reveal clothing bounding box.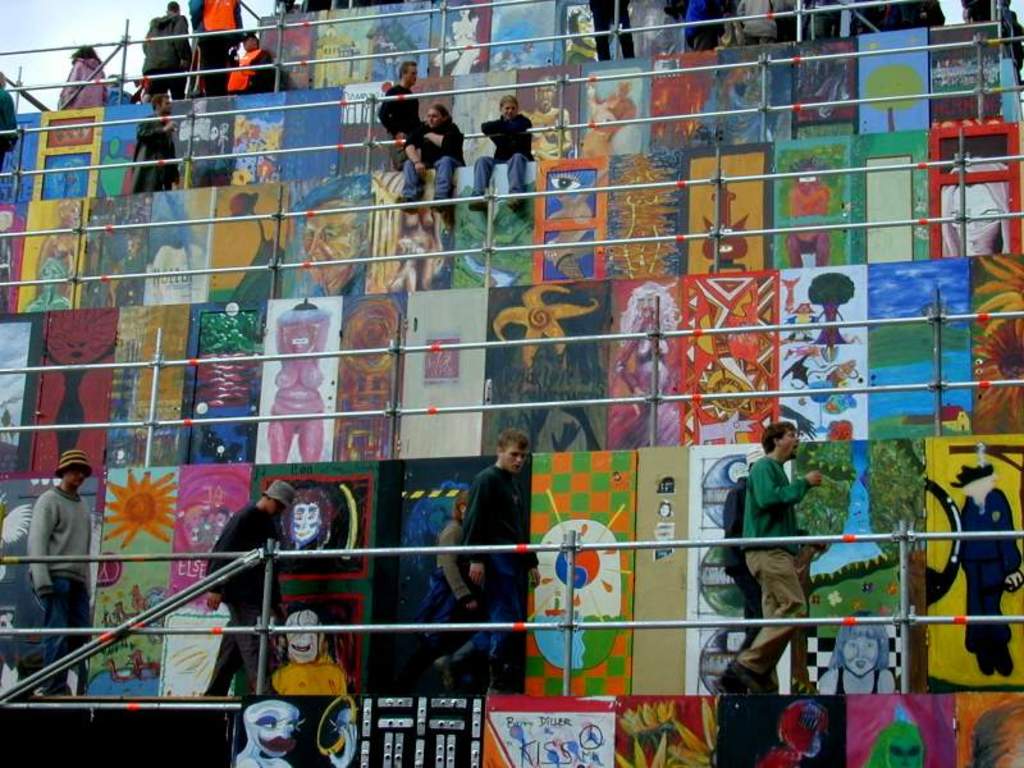
Revealed: (372,81,424,142).
